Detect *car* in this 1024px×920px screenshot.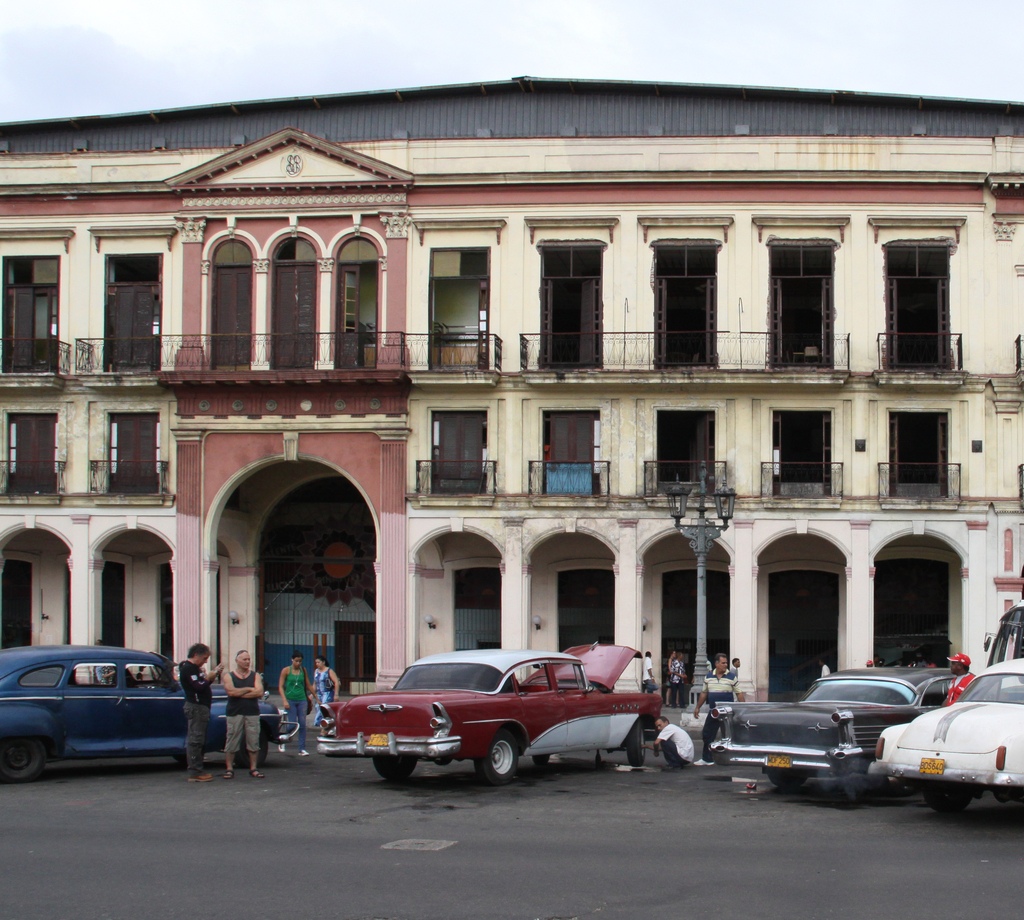
Detection: bbox(313, 641, 666, 787).
